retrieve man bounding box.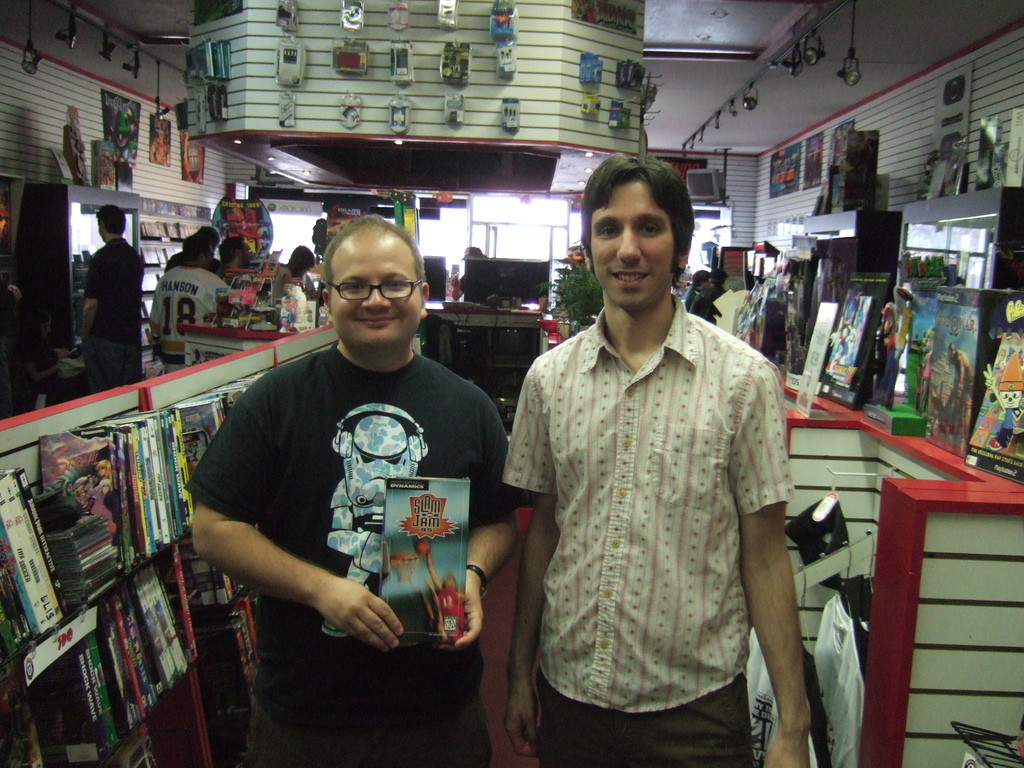
Bounding box: (79, 201, 147, 391).
